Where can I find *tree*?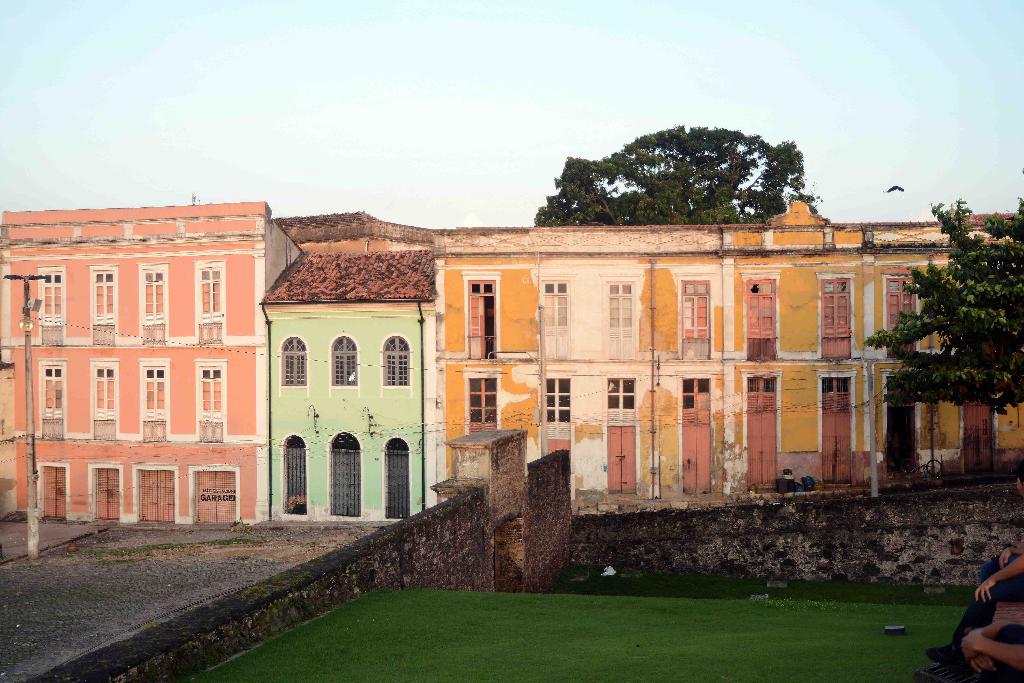
You can find it at BBox(890, 184, 1015, 469).
